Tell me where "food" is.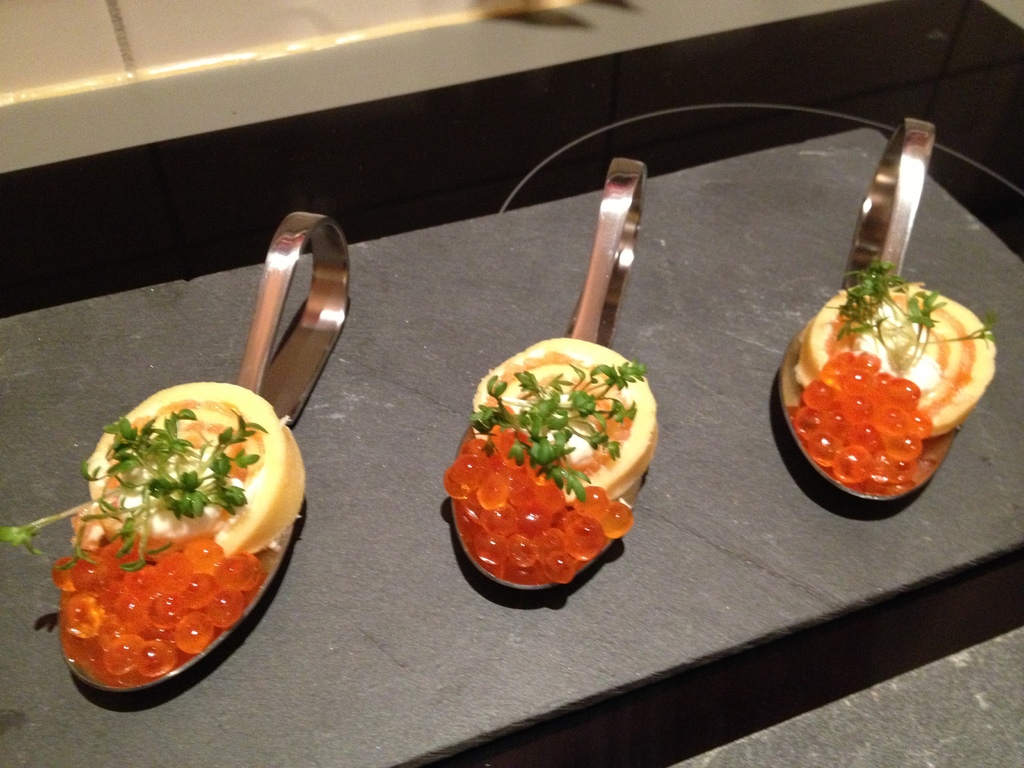
"food" is at box(793, 347, 934, 498).
